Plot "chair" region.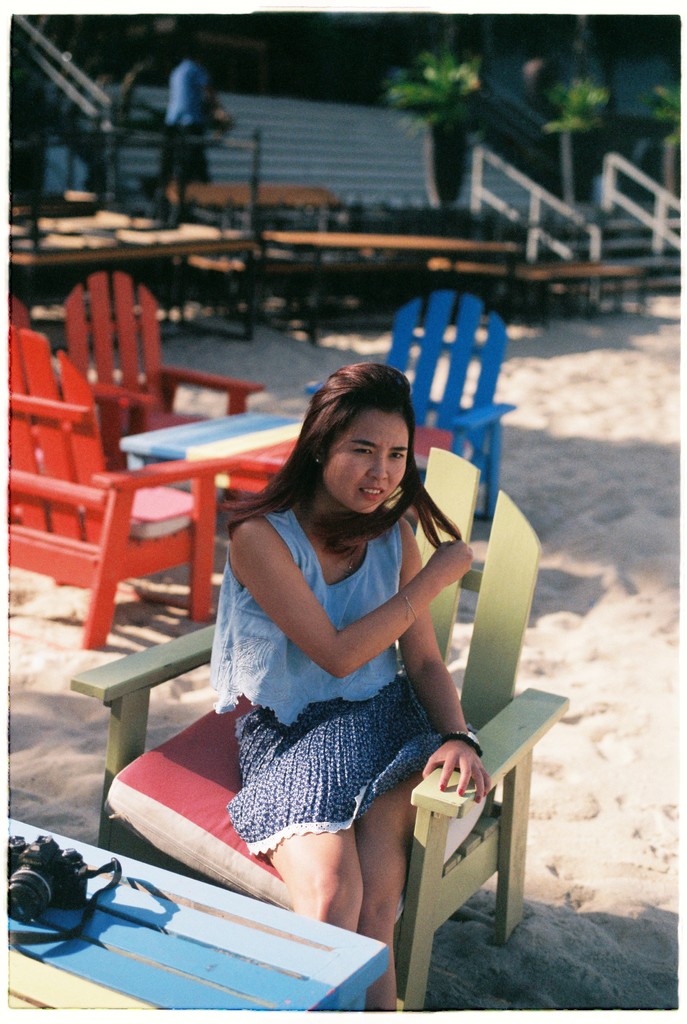
Plotted at left=58, top=271, right=270, bottom=471.
